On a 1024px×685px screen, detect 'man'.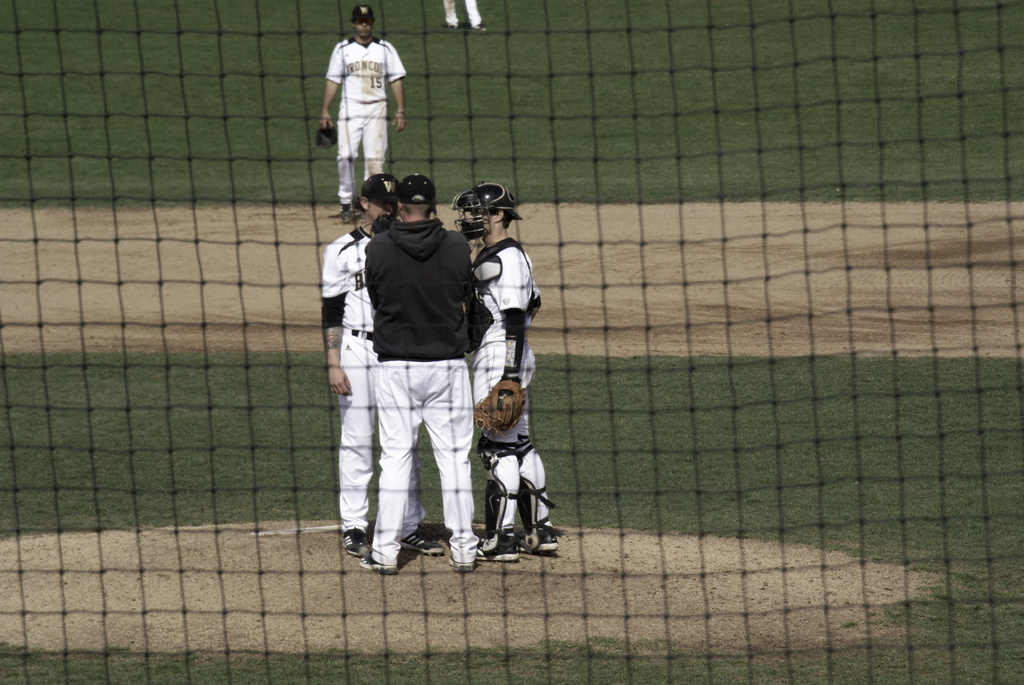
<box>436,0,488,36</box>.
